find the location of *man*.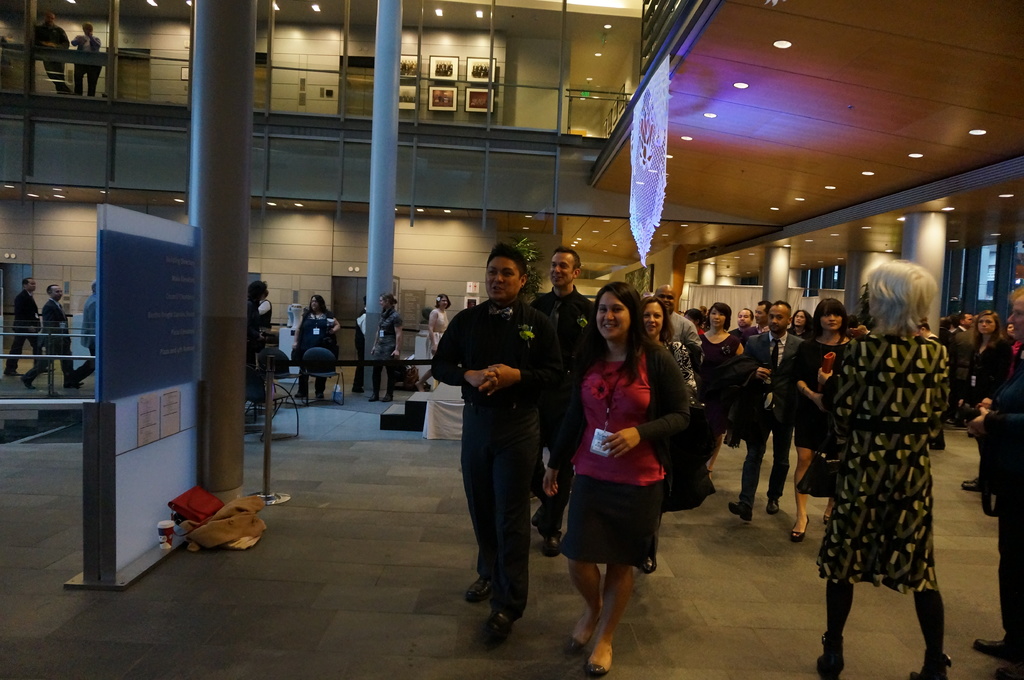
Location: 722:303:758:334.
